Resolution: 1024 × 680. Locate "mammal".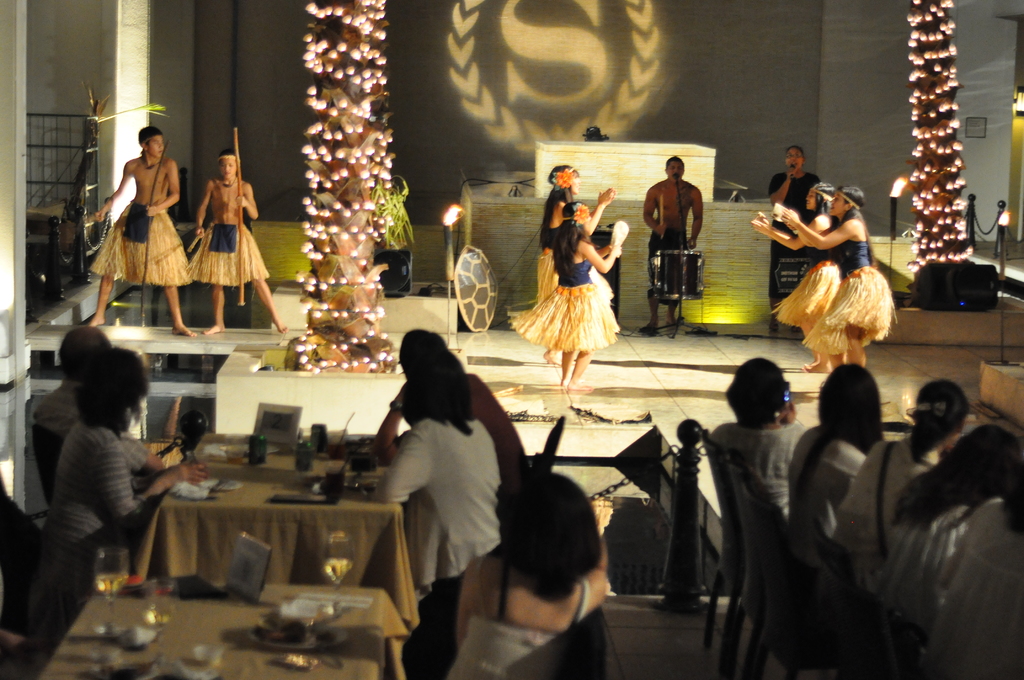
[left=772, top=145, right=829, bottom=328].
